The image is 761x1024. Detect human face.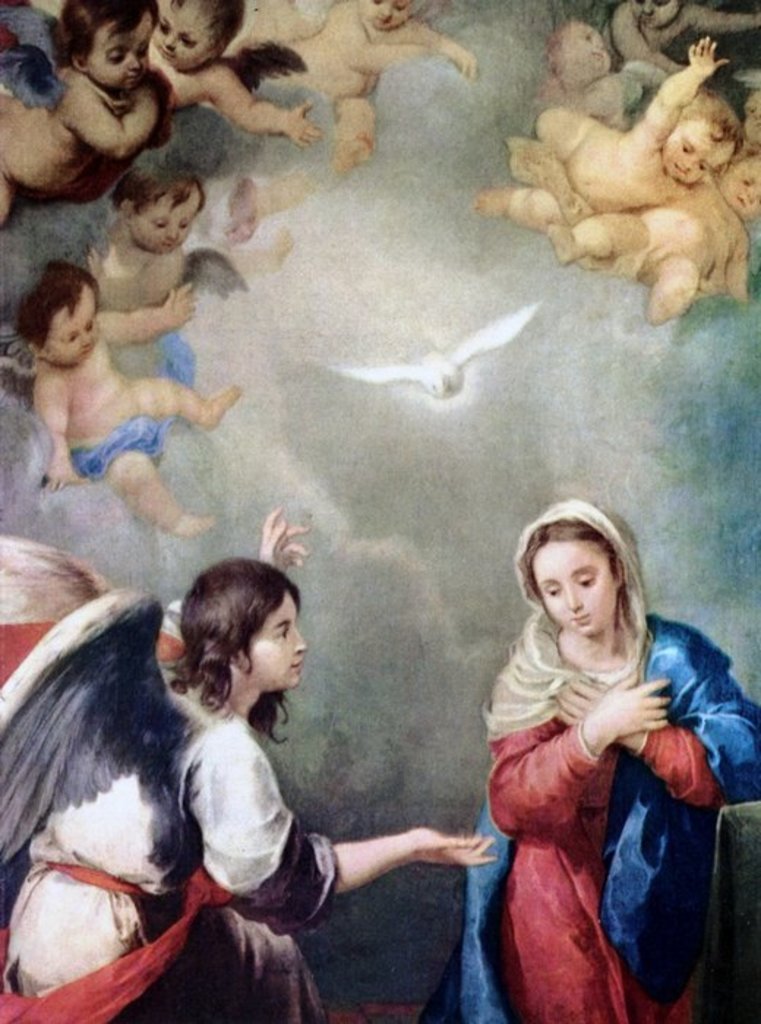
Detection: x1=723, y1=159, x2=760, y2=217.
